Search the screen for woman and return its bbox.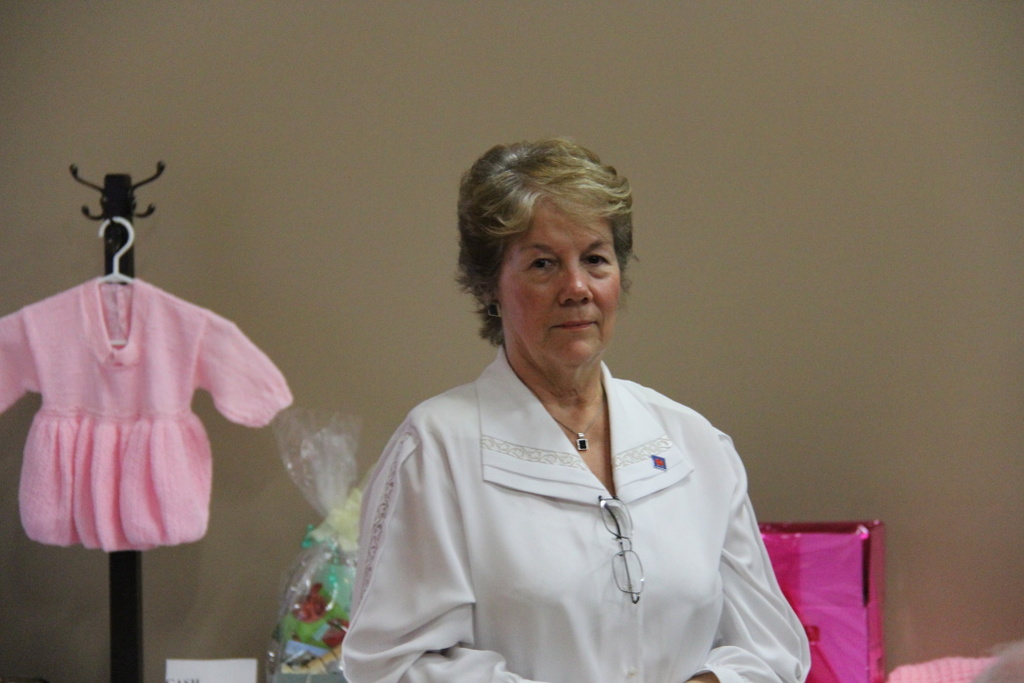
Found: <region>364, 142, 848, 681</region>.
